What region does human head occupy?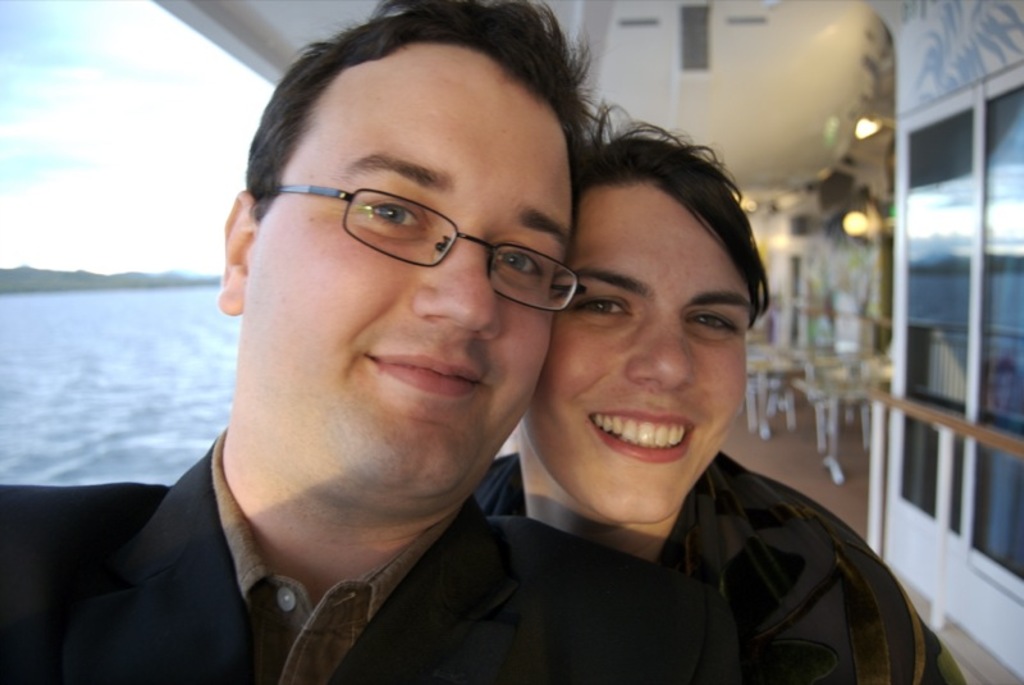
[left=211, top=0, right=598, bottom=506].
